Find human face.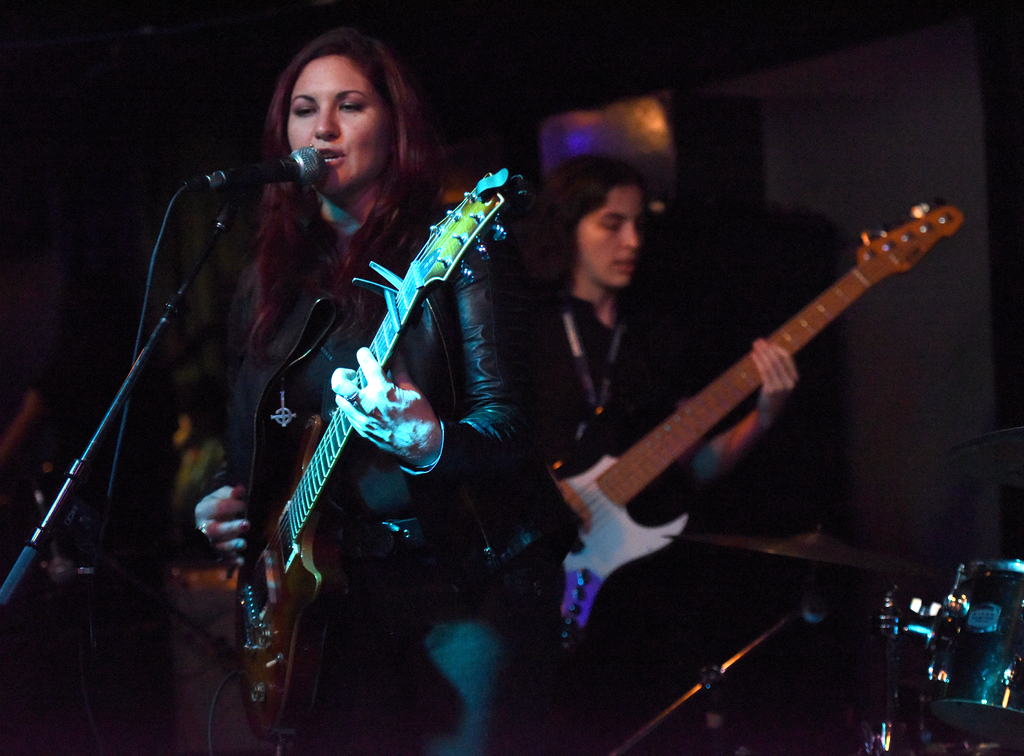
bbox=[284, 51, 389, 195].
